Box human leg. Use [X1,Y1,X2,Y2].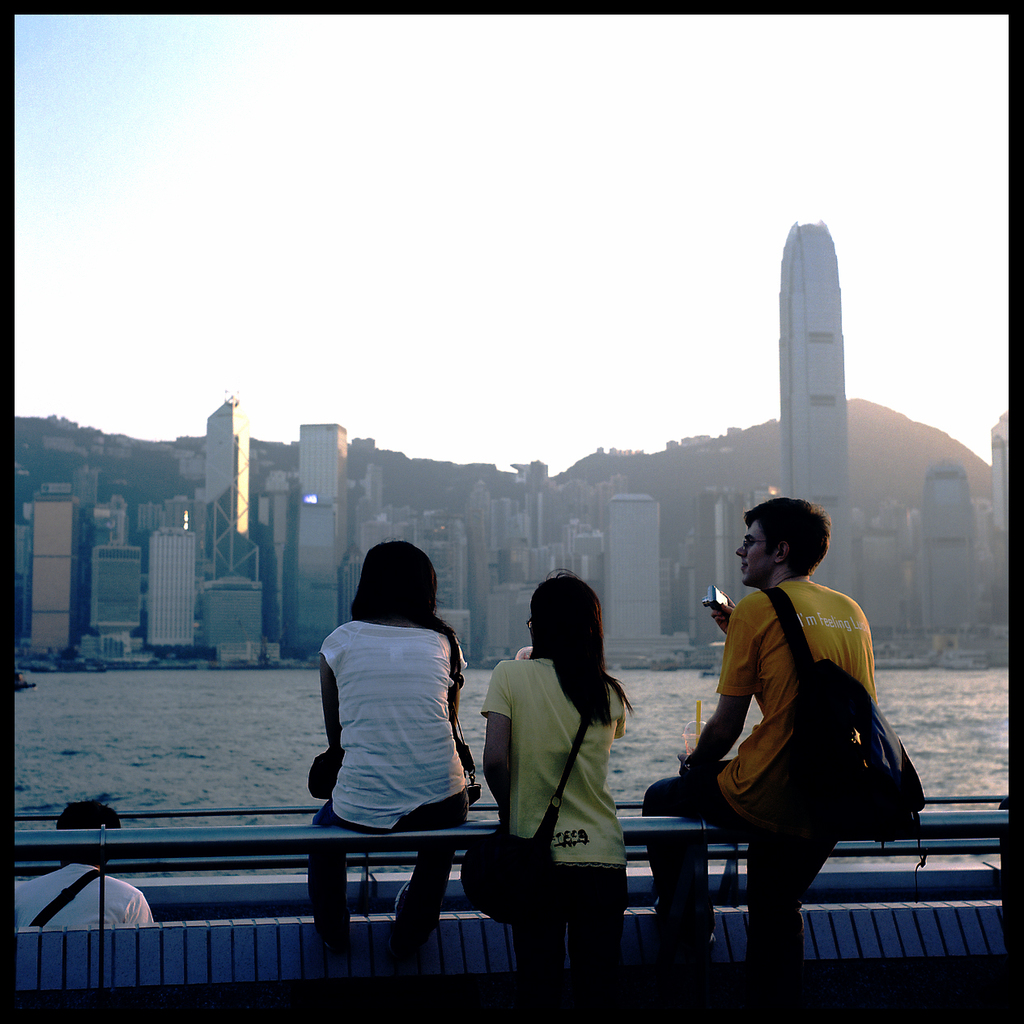
[762,818,835,988].
